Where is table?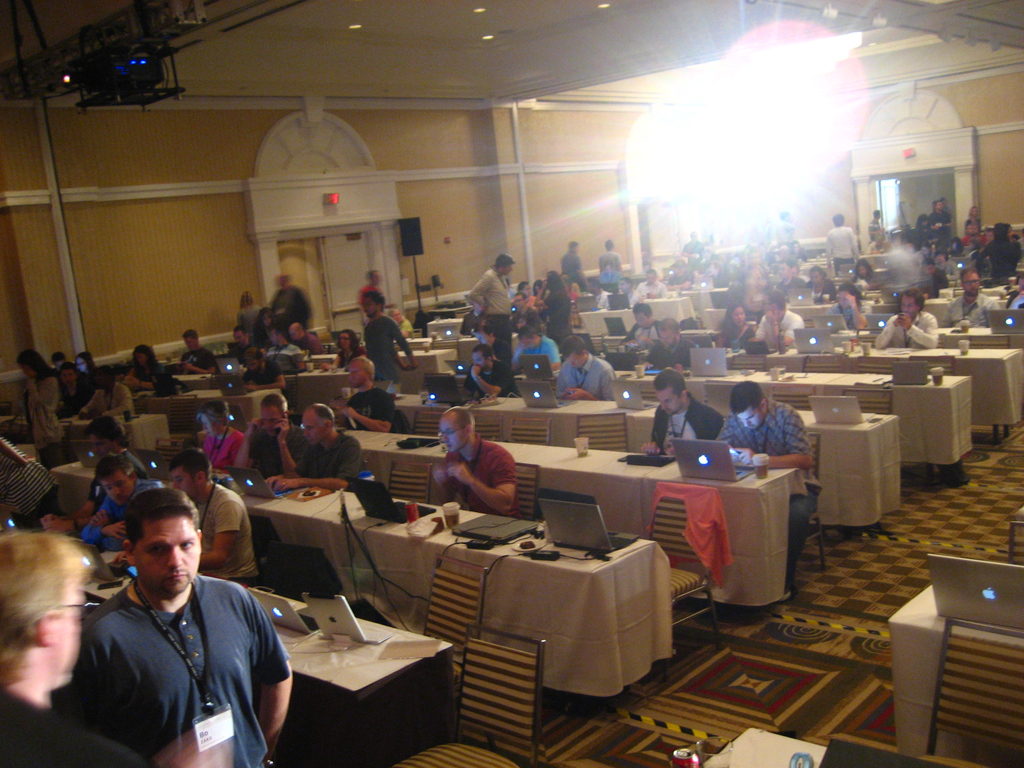
detection(2, 409, 166, 450).
